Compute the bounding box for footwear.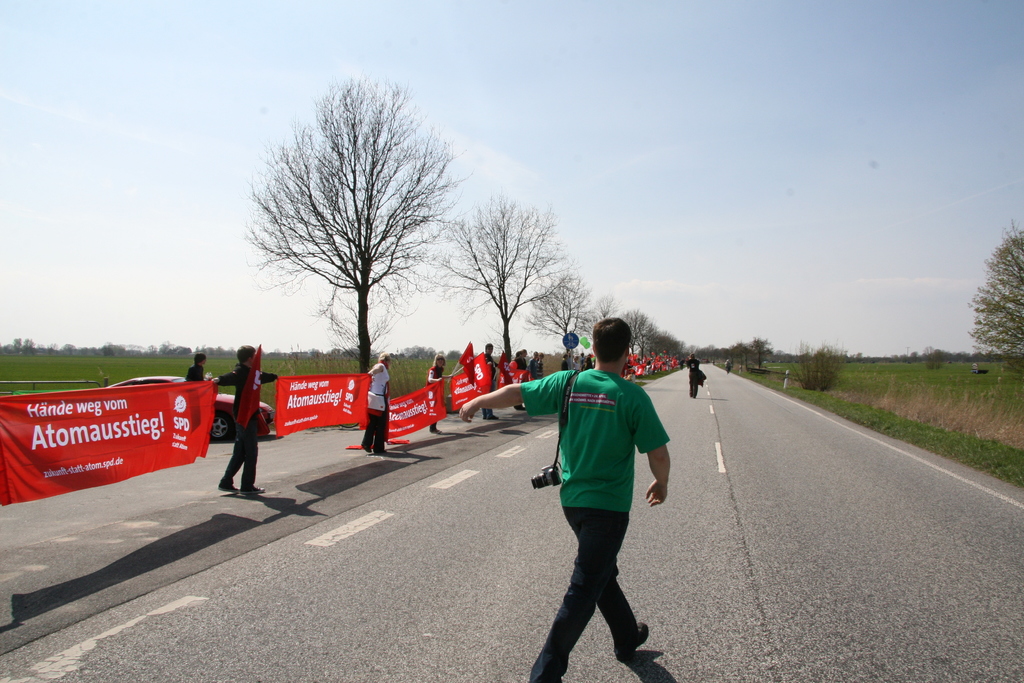
[216, 480, 240, 493].
